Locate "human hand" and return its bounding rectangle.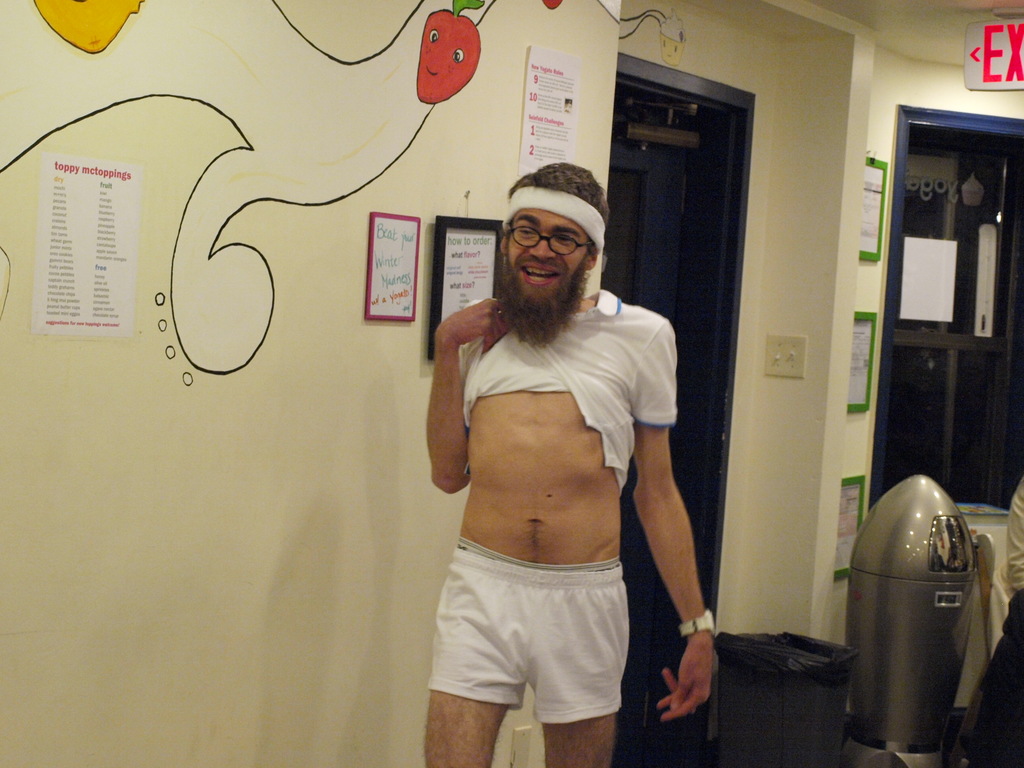
crop(434, 296, 511, 349).
